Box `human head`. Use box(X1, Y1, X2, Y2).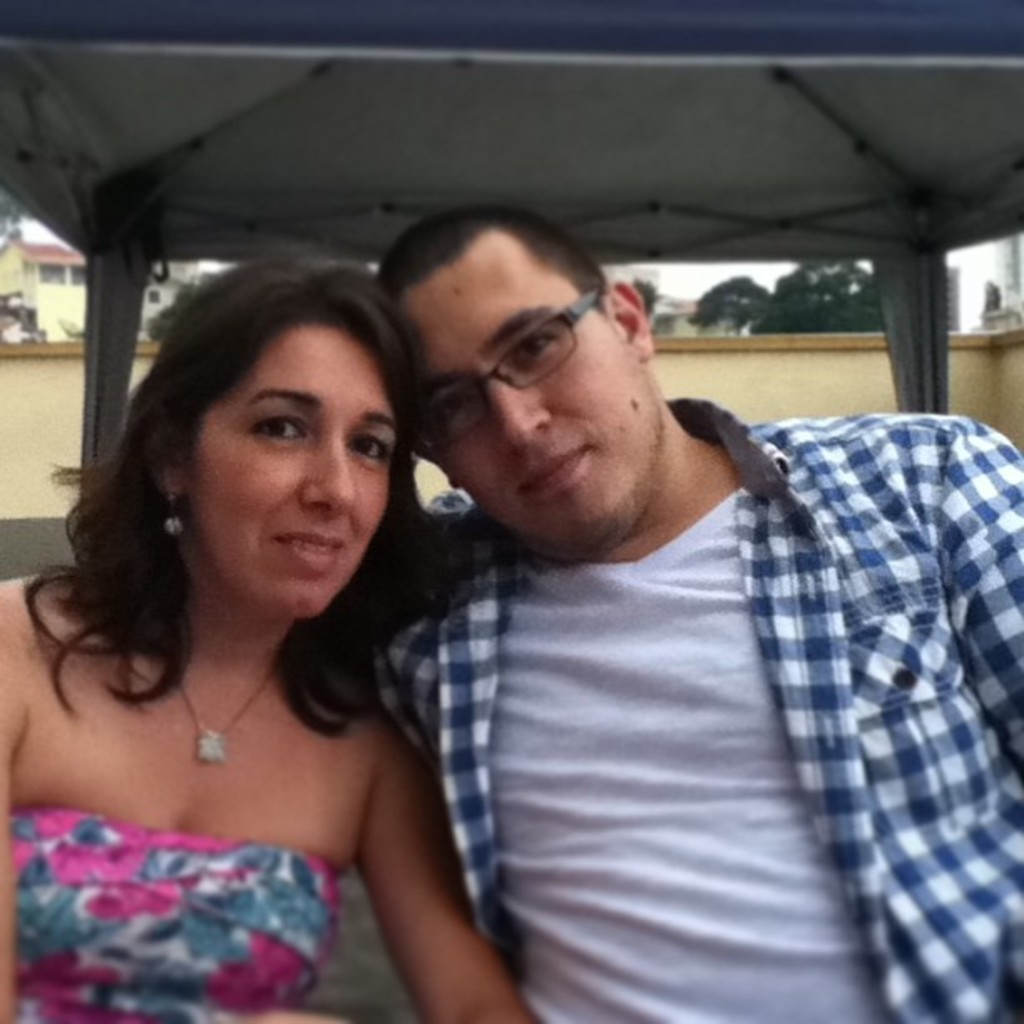
box(117, 266, 410, 631).
